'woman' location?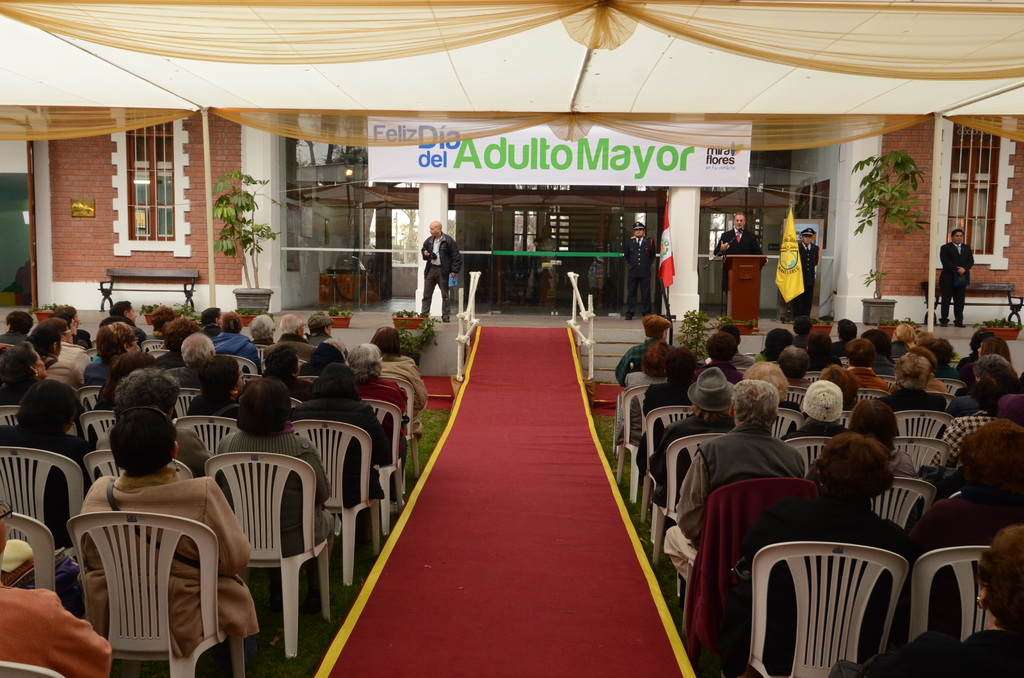
<bbox>888, 323, 917, 359</bbox>
